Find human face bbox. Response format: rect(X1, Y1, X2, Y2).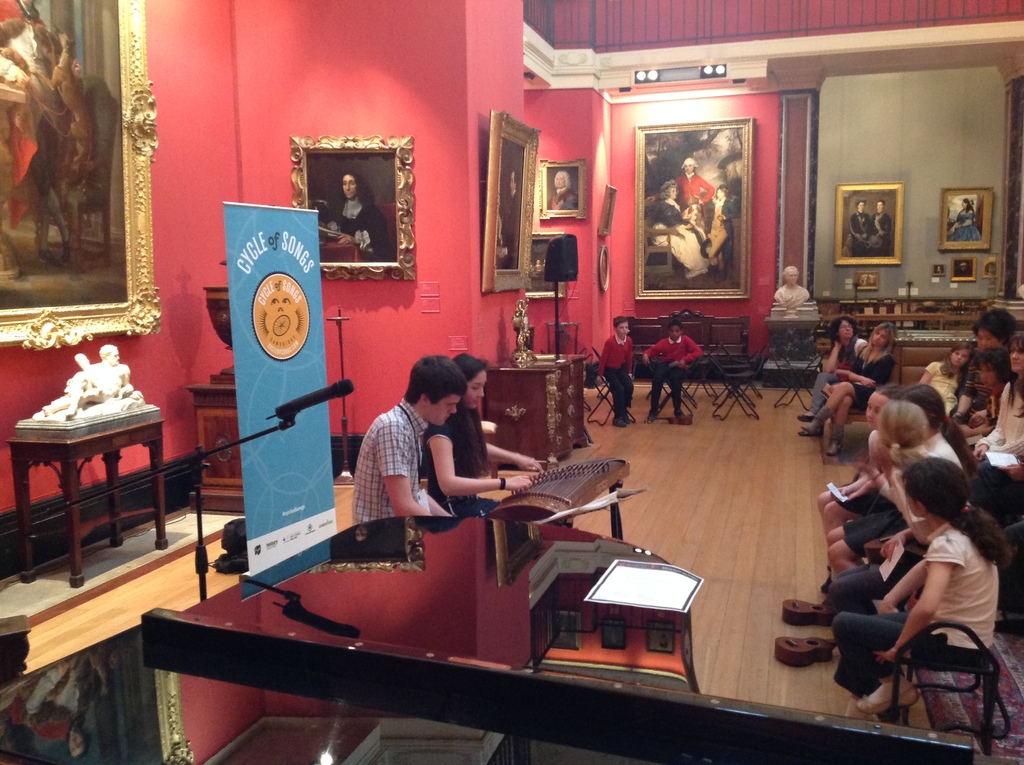
rect(685, 163, 693, 174).
